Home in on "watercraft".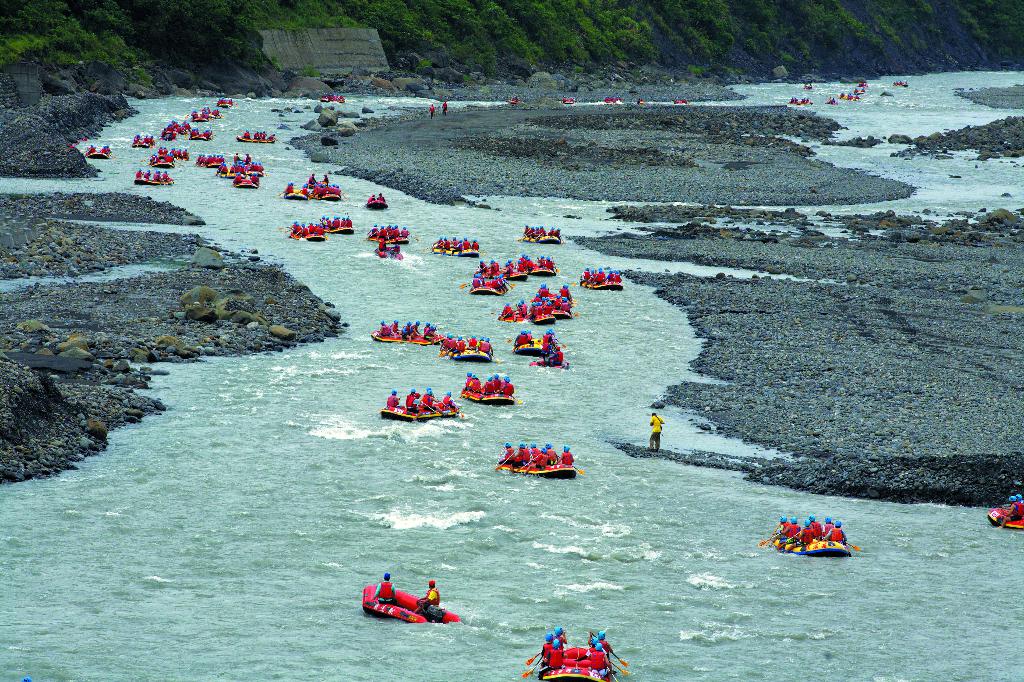
Homed in at <bbox>381, 404, 457, 416</bbox>.
